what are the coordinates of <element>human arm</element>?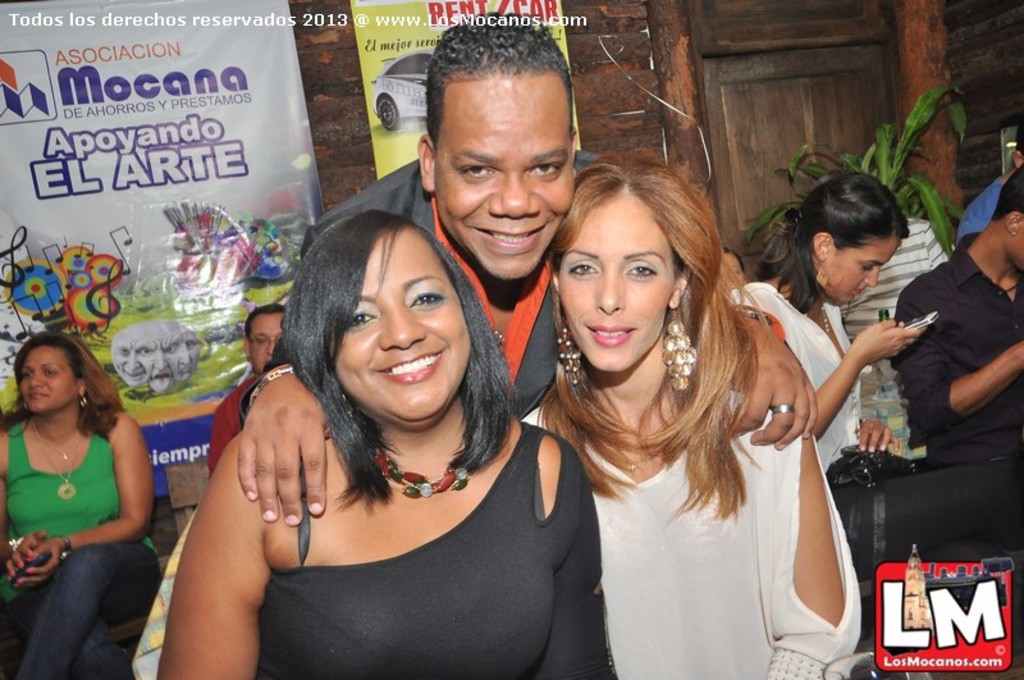
left=138, top=437, right=276, bottom=679.
